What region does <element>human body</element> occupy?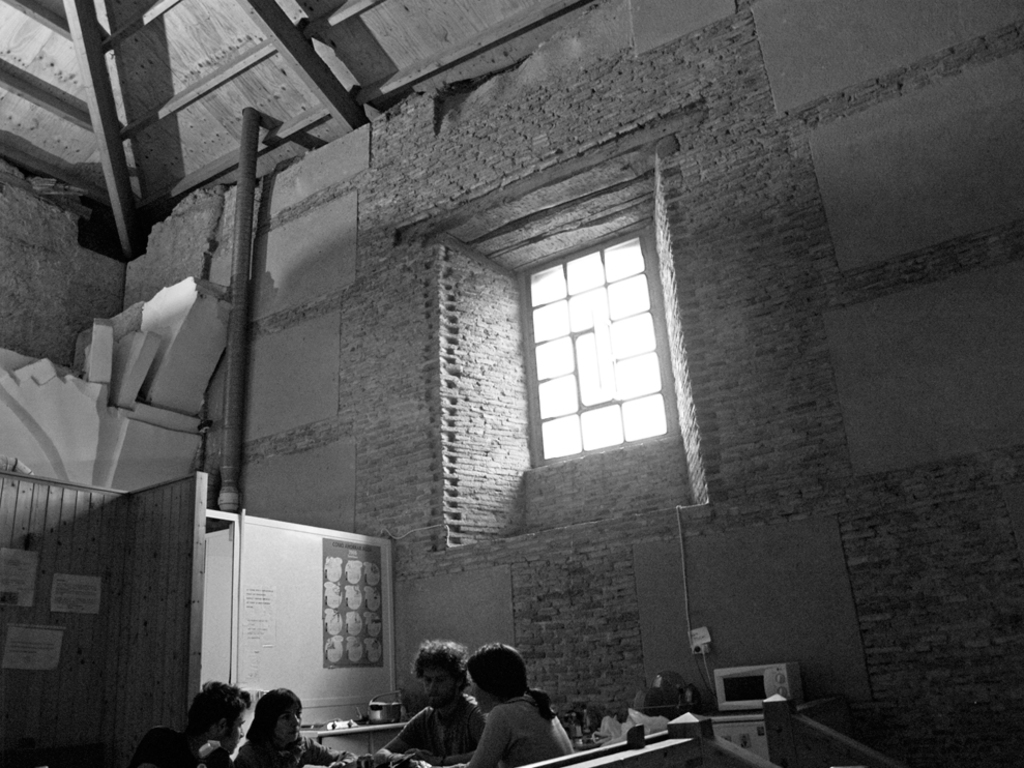
crop(129, 727, 231, 767).
